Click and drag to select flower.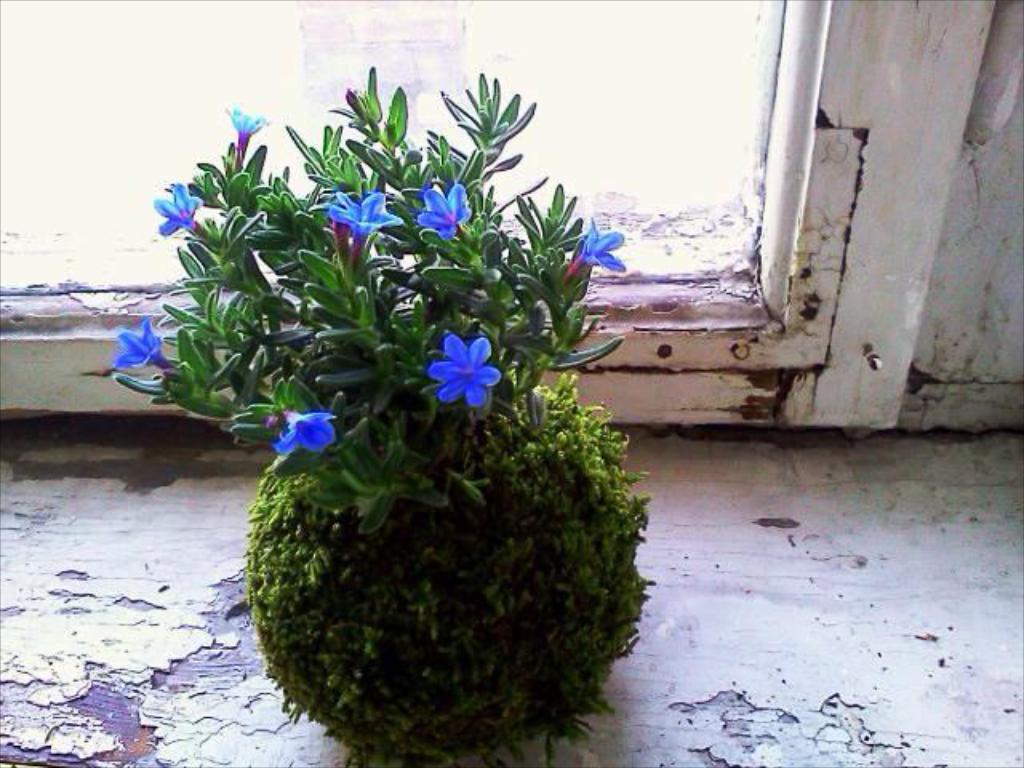
Selection: [330,186,400,240].
